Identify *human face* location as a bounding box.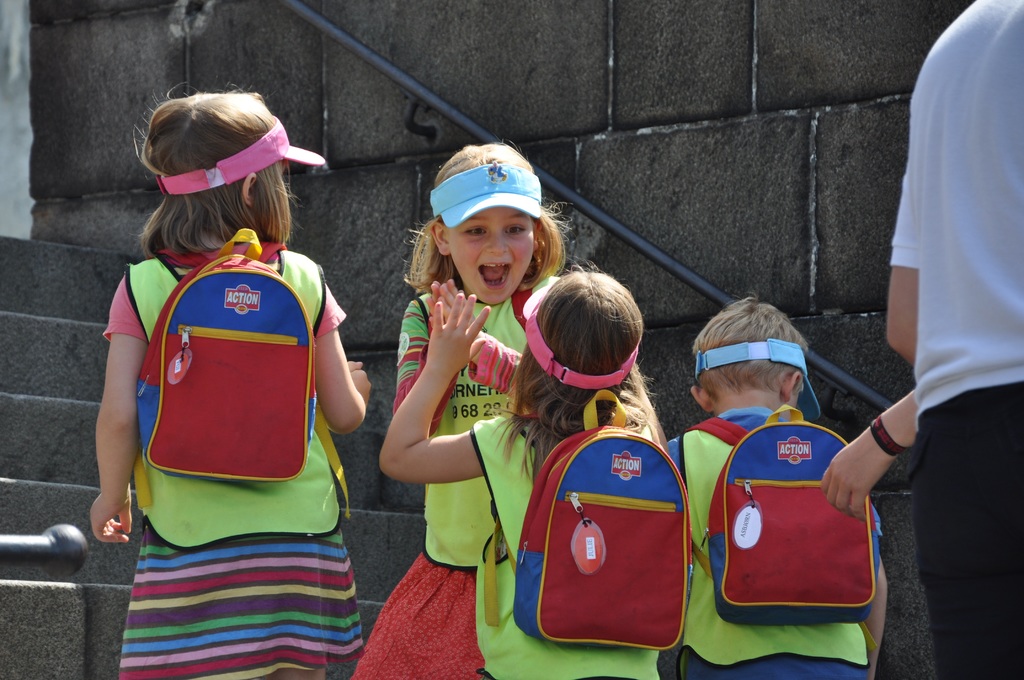
{"x1": 445, "y1": 205, "x2": 535, "y2": 306}.
